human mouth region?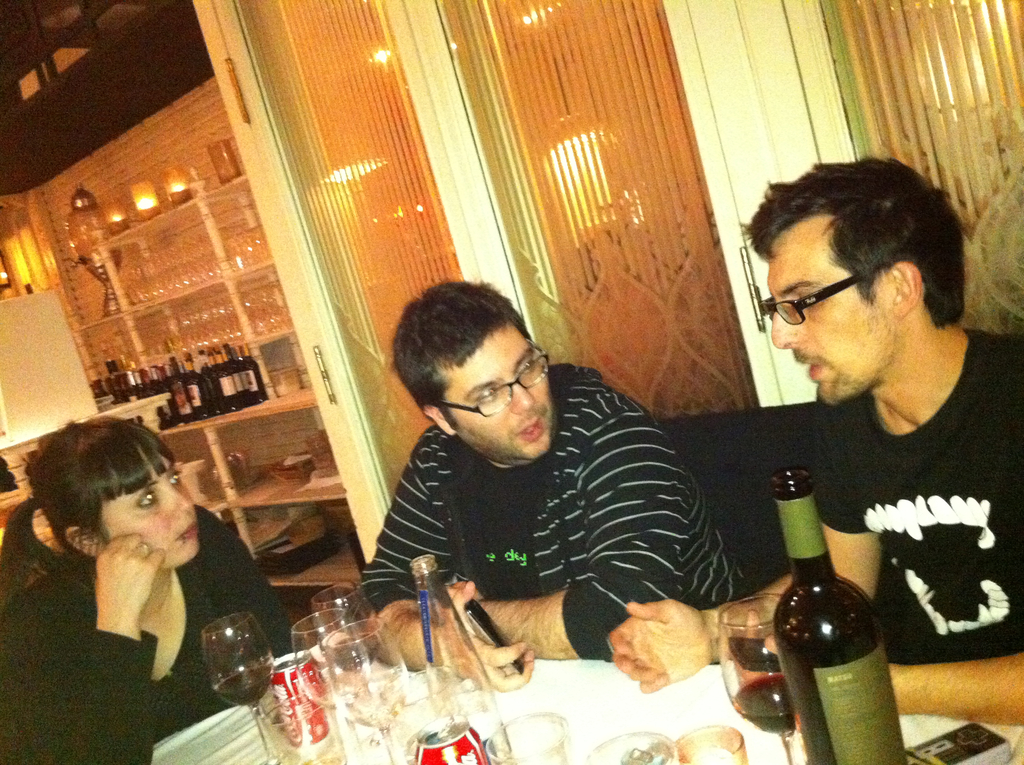
l=174, t=527, r=204, b=545
